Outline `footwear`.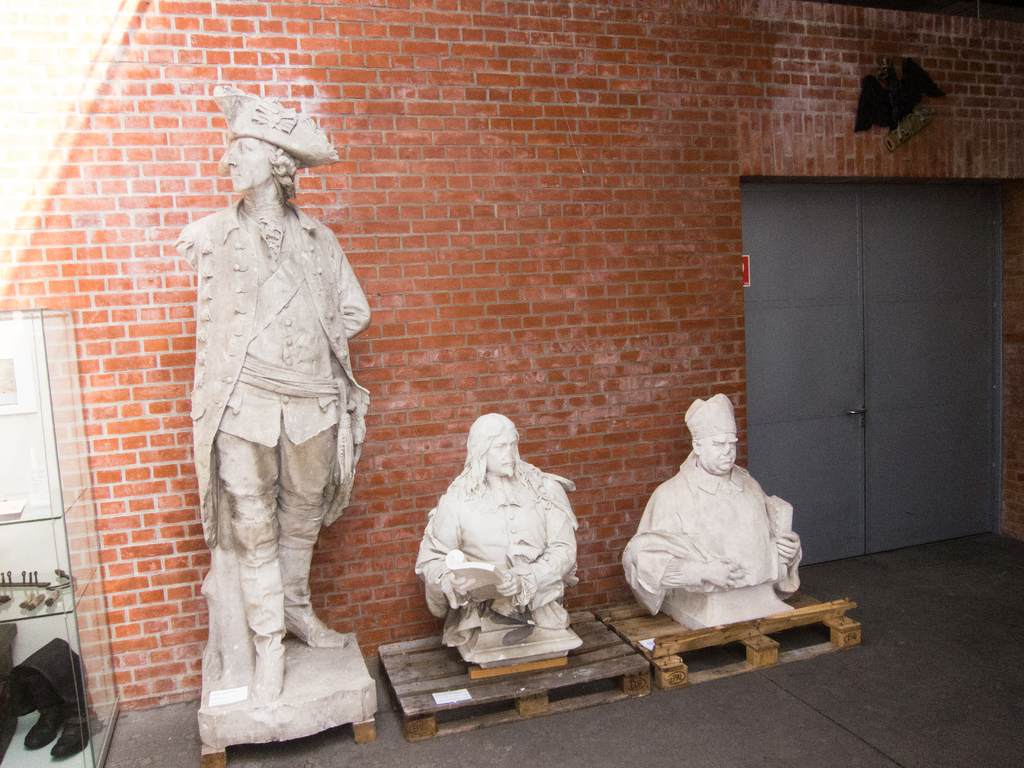
Outline: (253, 656, 290, 705).
